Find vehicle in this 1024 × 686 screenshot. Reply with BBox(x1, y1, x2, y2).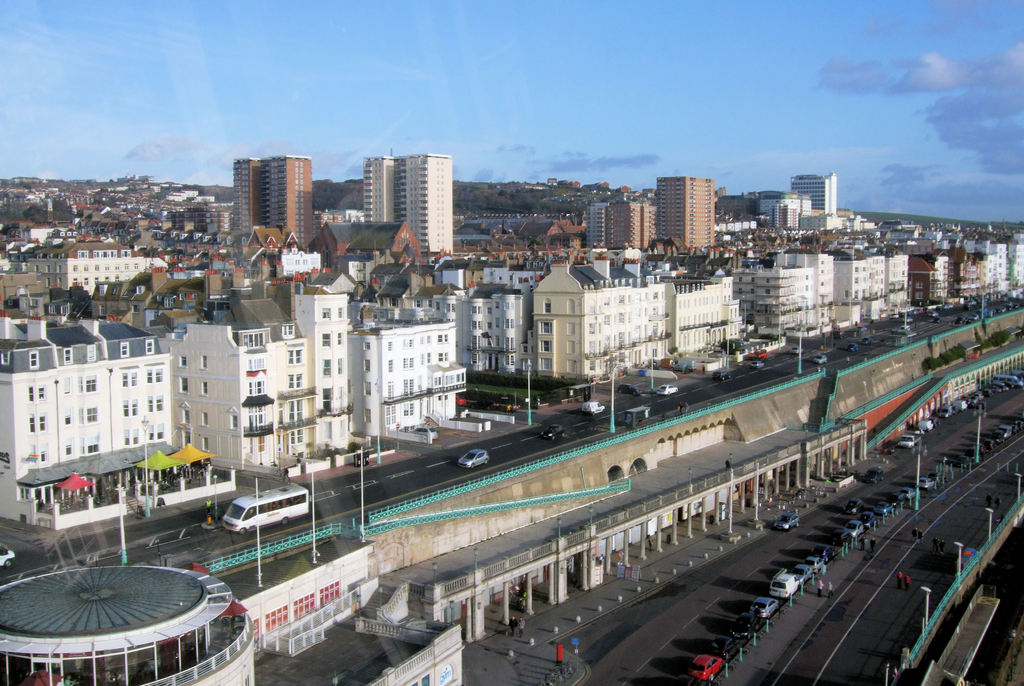
BBox(995, 309, 1005, 314).
